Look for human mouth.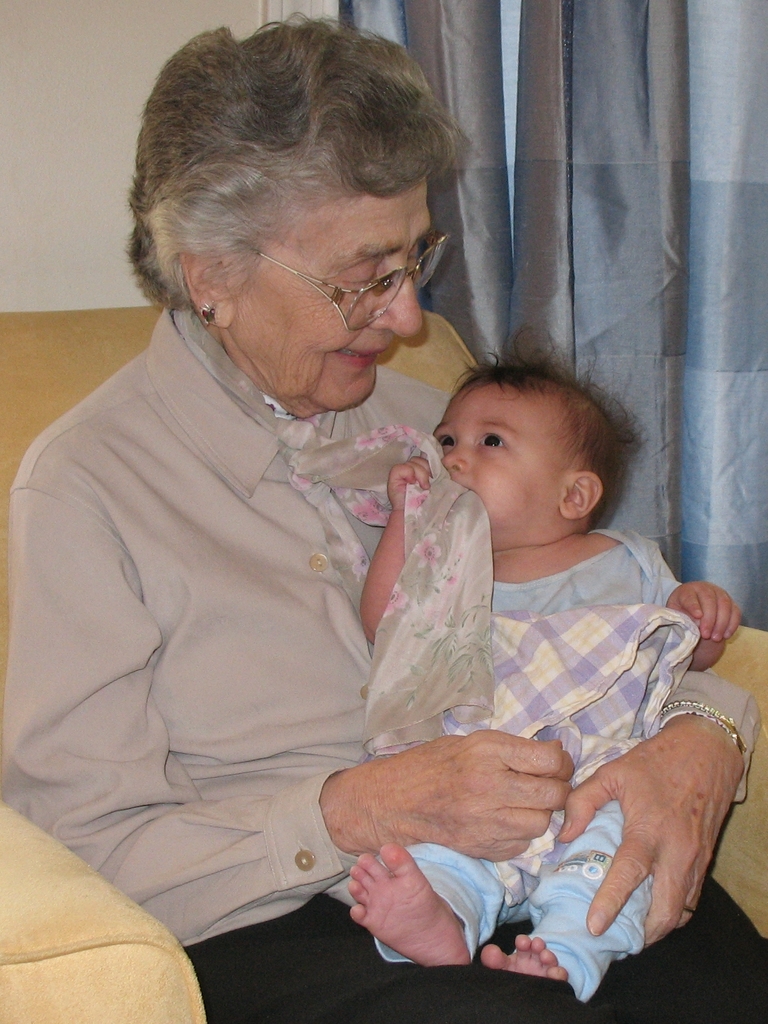
Found: bbox(333, 347, 390, 365).
